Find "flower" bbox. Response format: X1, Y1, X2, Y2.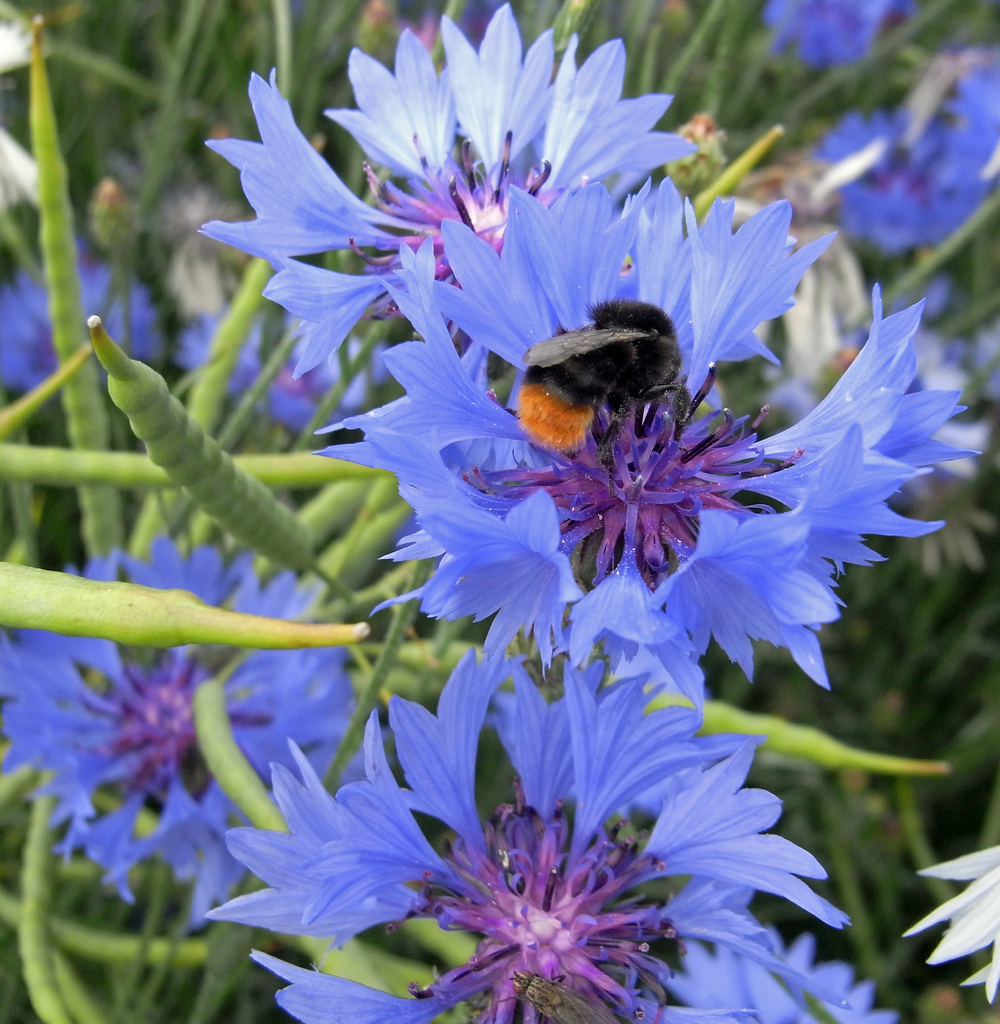
771, 0, 903, 66.
